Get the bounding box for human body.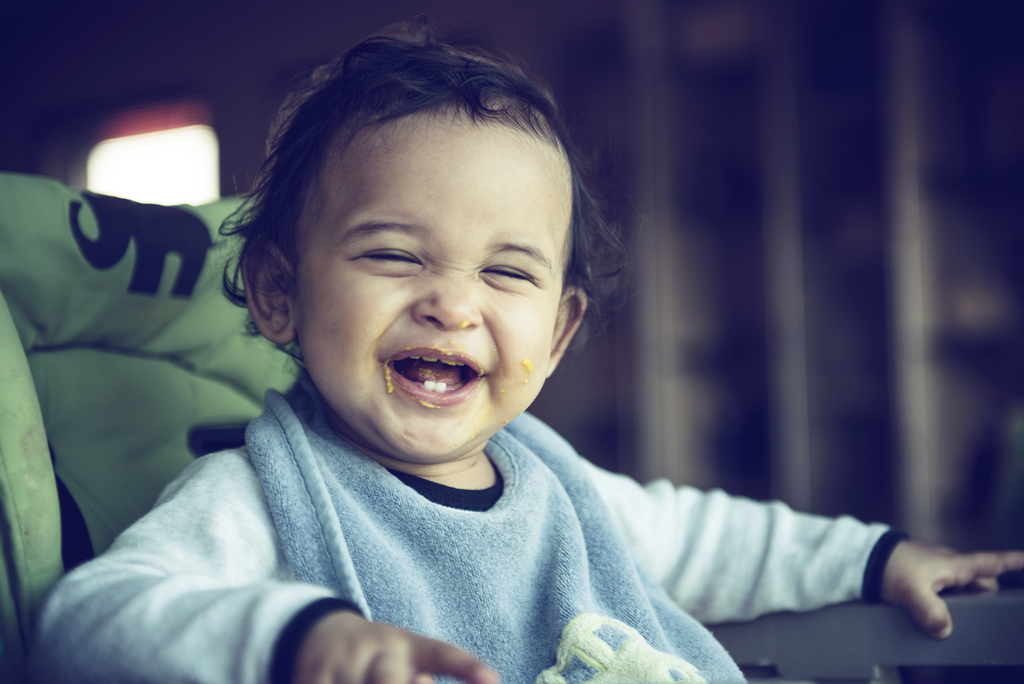
pyautogui.locateOnScreen(9, 62, 873, 655).
